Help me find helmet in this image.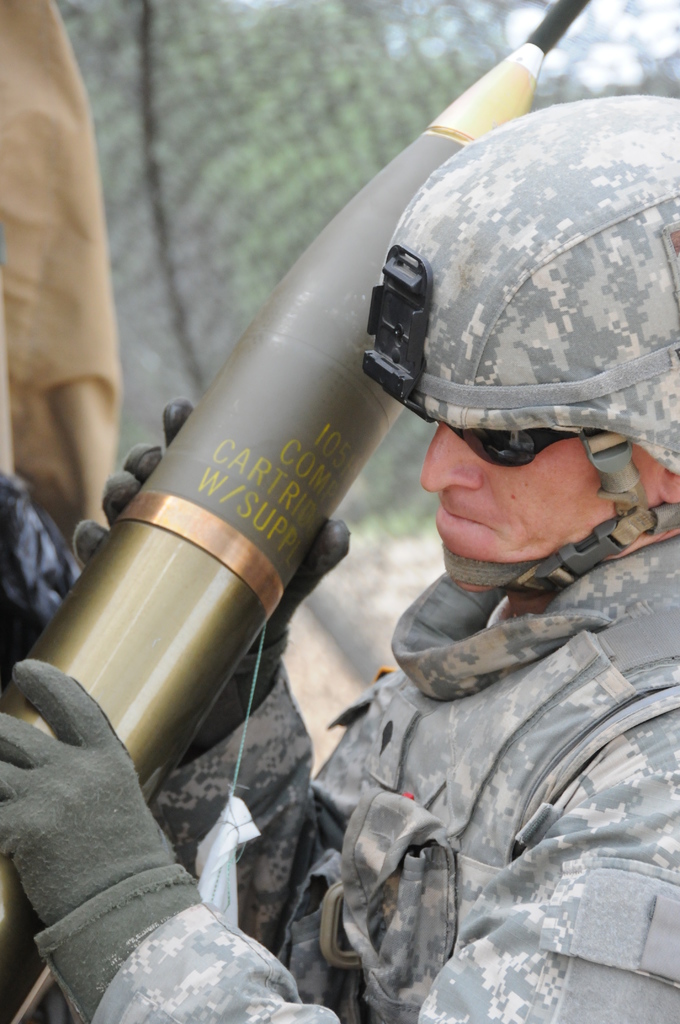
Found it: select_region(392, 143, 665, 430).
